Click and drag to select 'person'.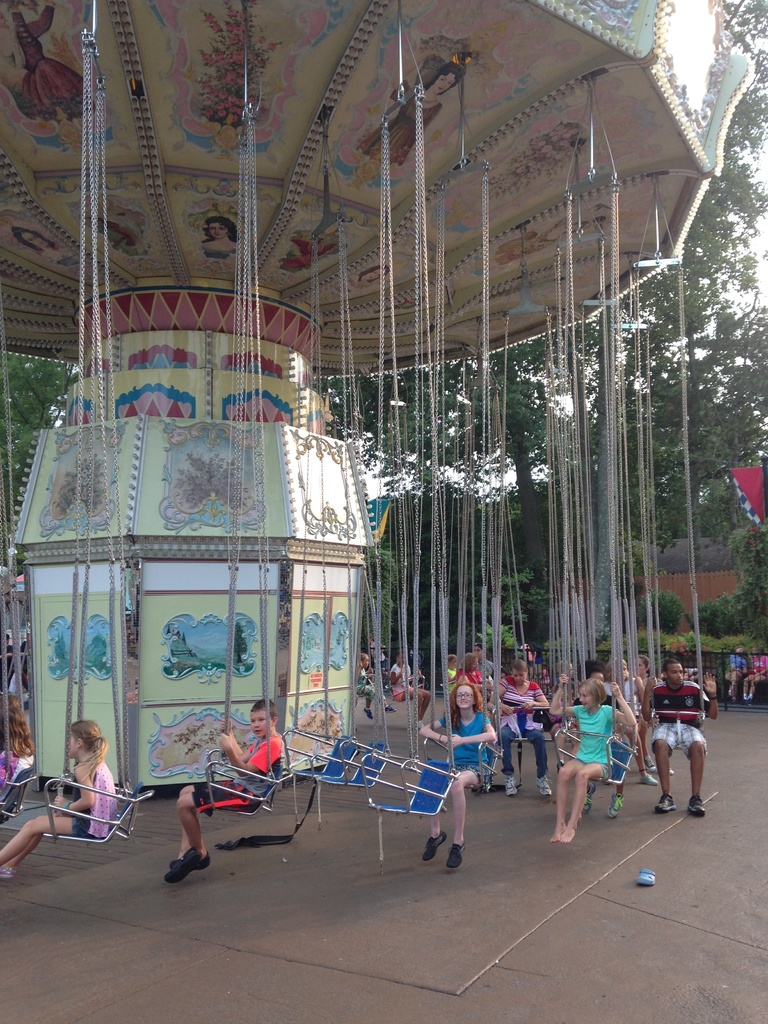
Selection: region(723, 641, 748, 700).
